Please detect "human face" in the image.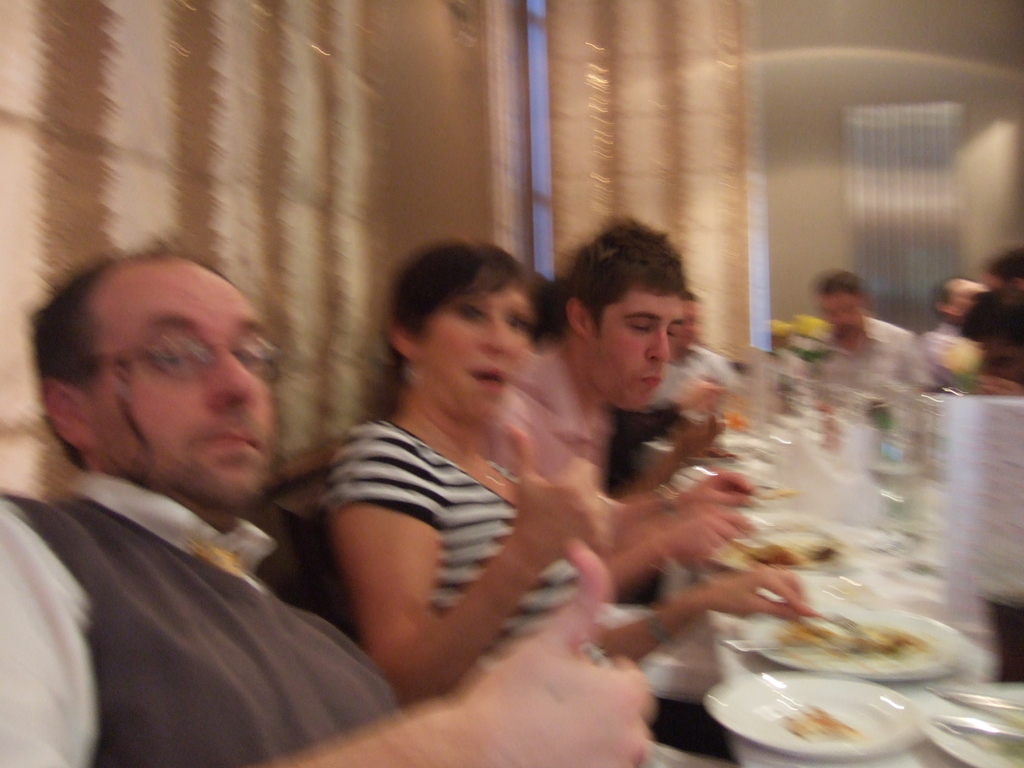
box(95, 270, 272, 499).
